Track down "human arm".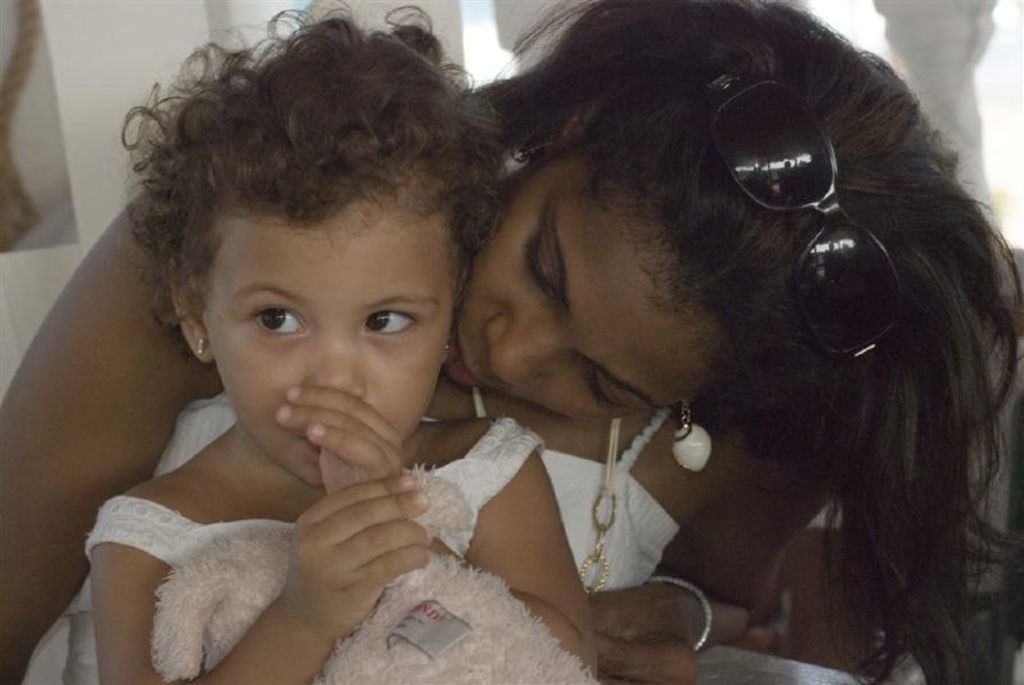
Tracked to box(92, 399, 456, 682).
